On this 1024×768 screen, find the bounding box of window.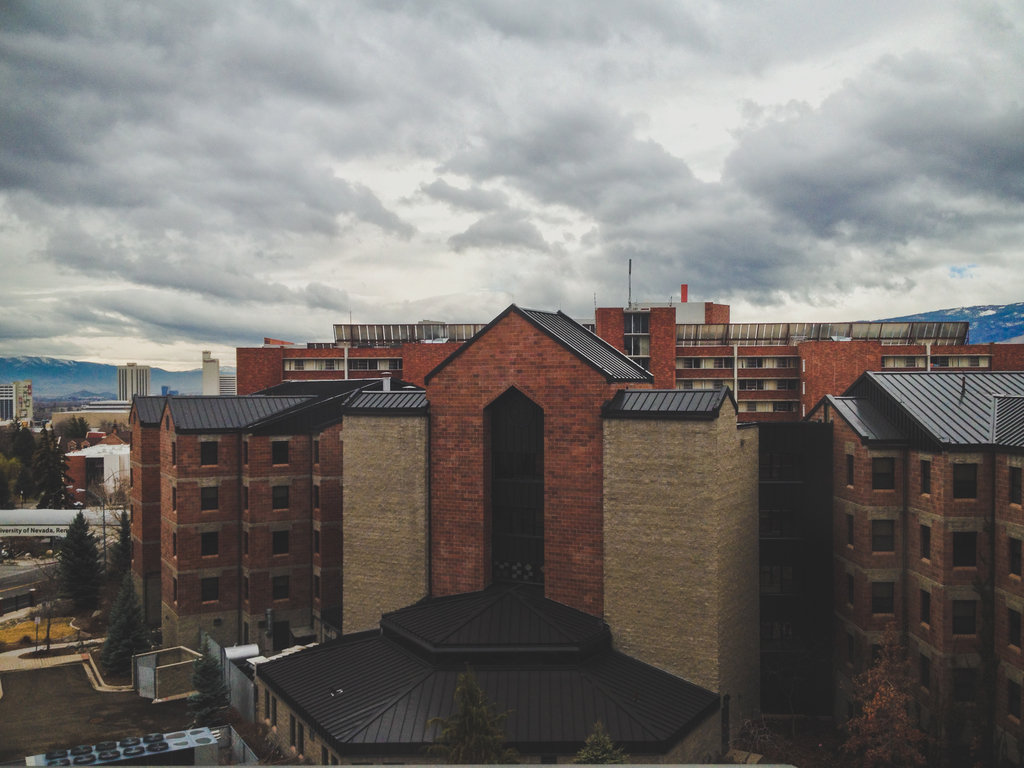
Bounding box: [948,592,985,636].
